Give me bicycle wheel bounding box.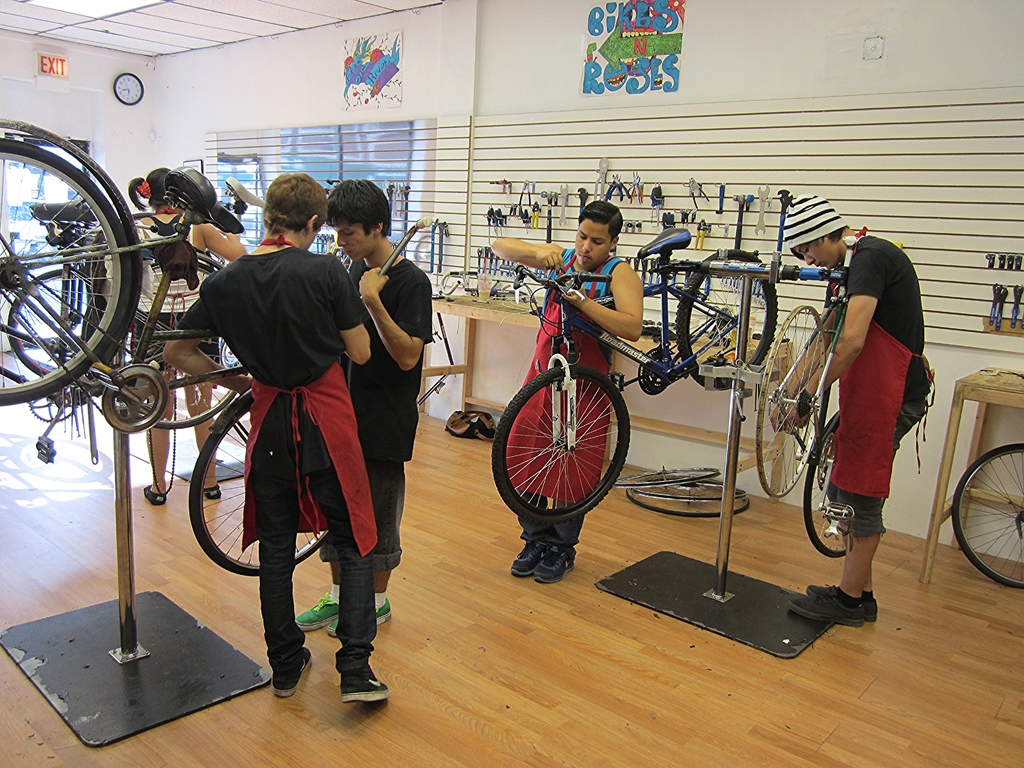
[x1=13, y1=129, x2=129, y2=430].
